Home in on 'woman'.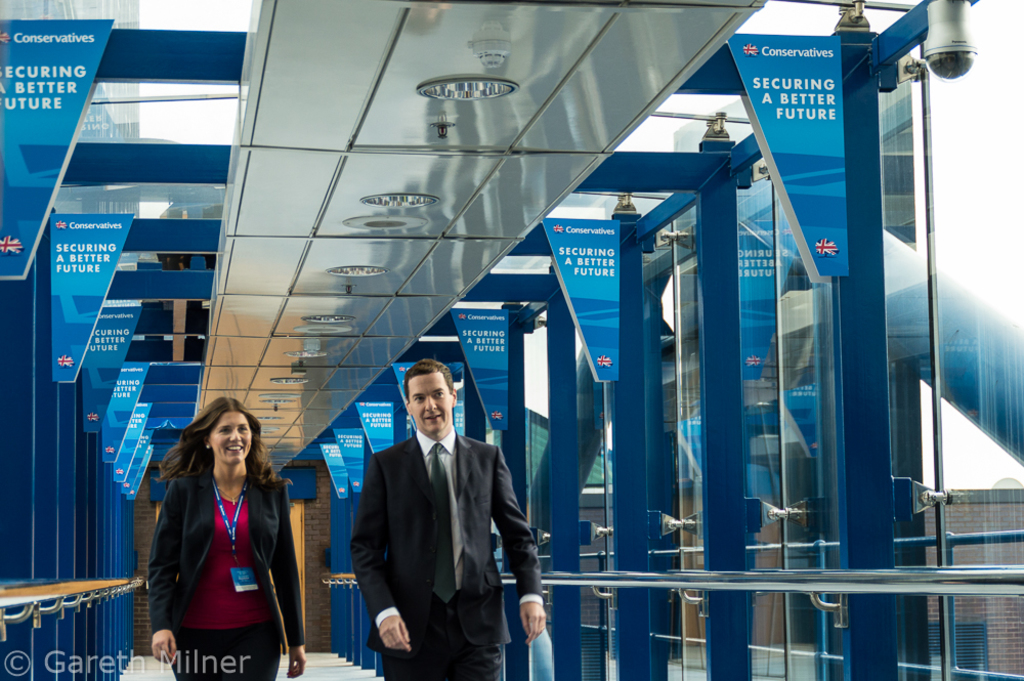
Homed in at <bbox>135, 387, 298, 672</bbox>.
